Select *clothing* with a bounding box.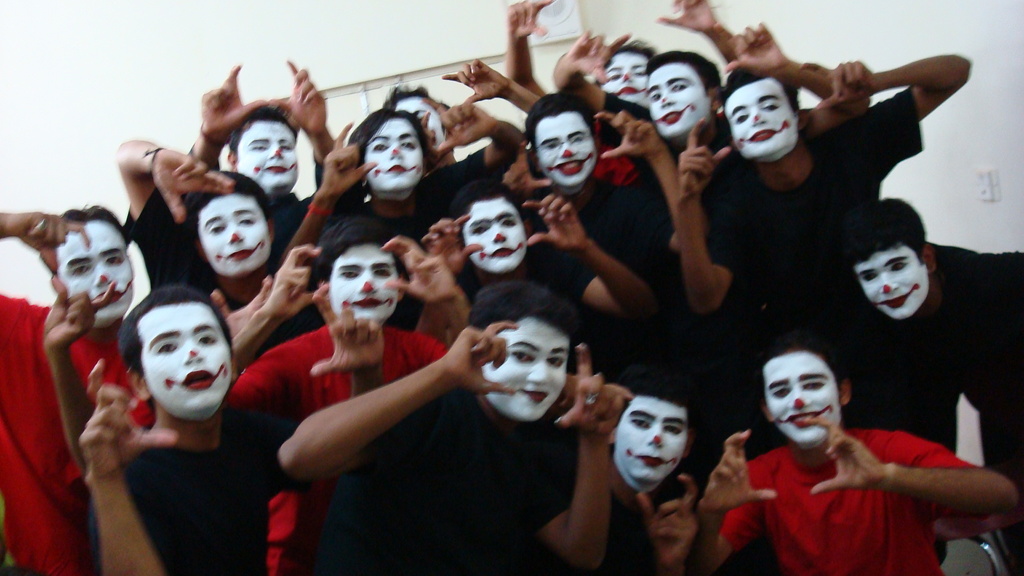
locate(248, 179, 316, 243).
